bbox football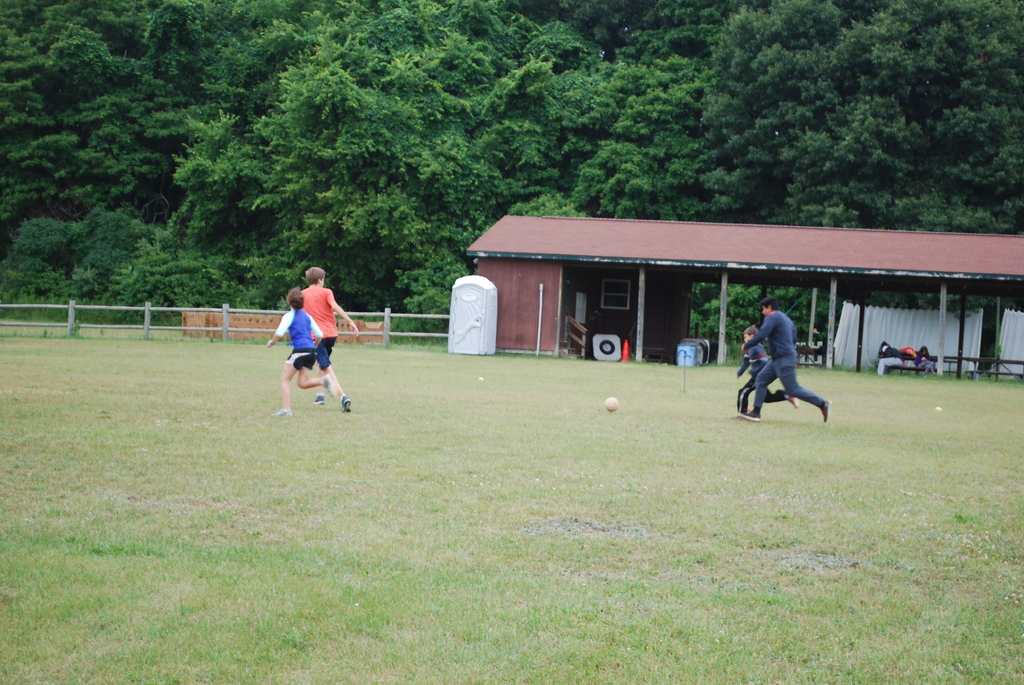
[x1=604, y1=395, x2=619, y2=411]
